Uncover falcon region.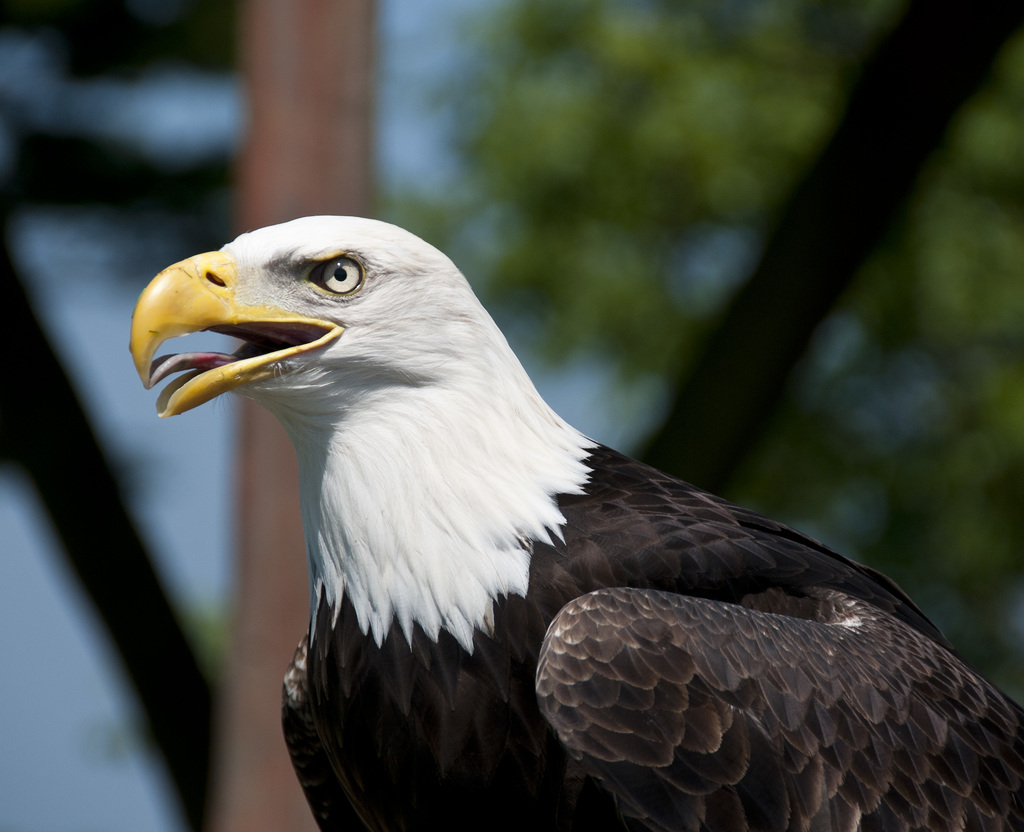
Uncovered: [x1=121, y1=210, x2=1023, y2=831].
